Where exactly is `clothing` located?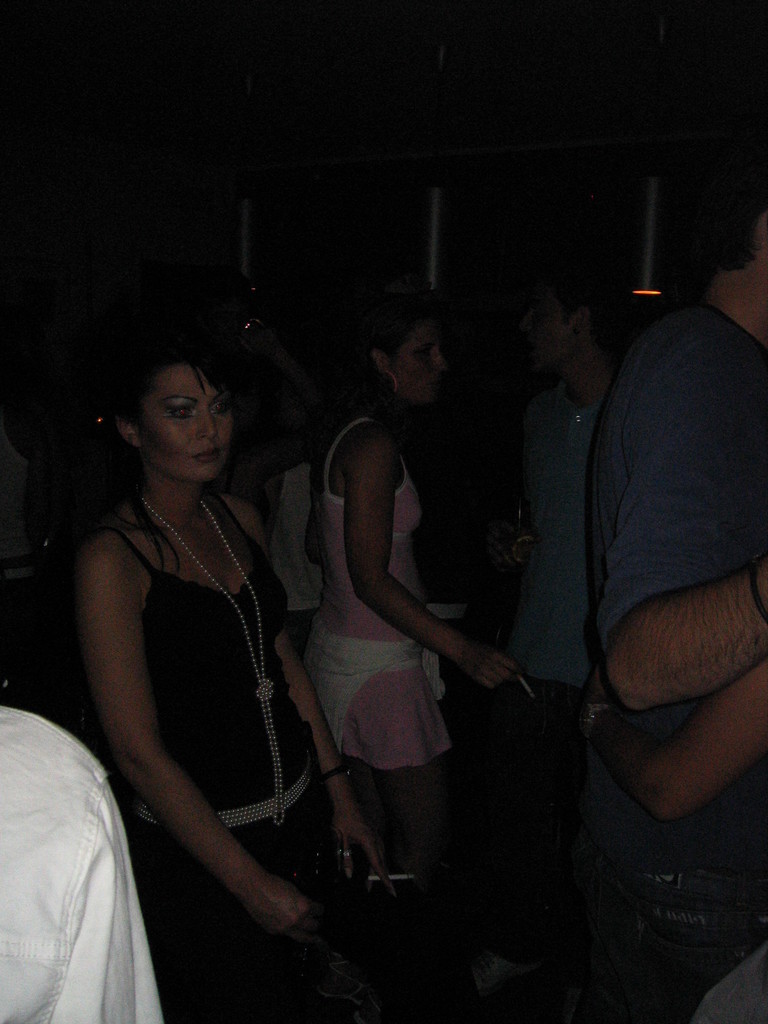
Its bounding box is select_region(301, 416, 456, 771).
